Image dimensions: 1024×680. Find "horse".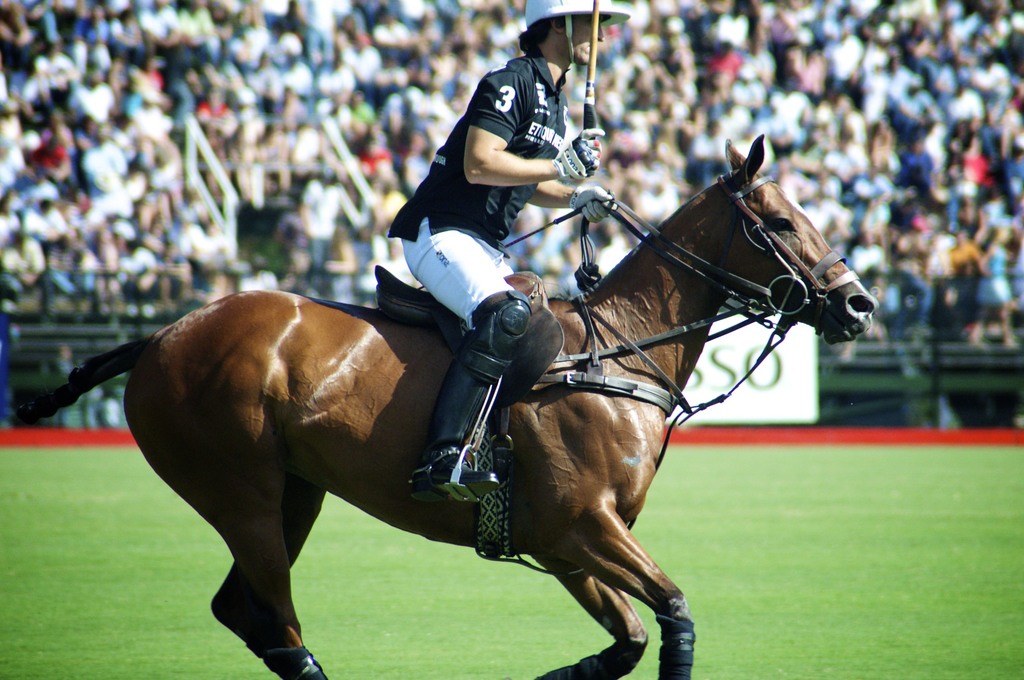
[17,133,881,679].
